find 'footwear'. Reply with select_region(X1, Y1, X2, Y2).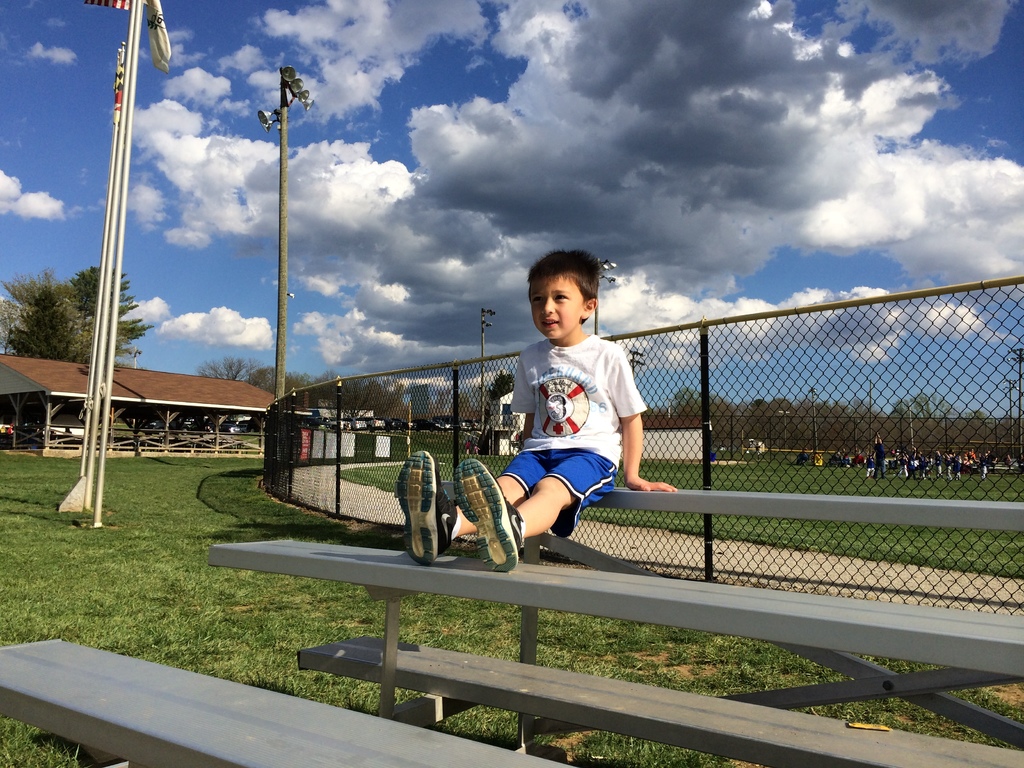
select_region(449, 458, 523, 572).
